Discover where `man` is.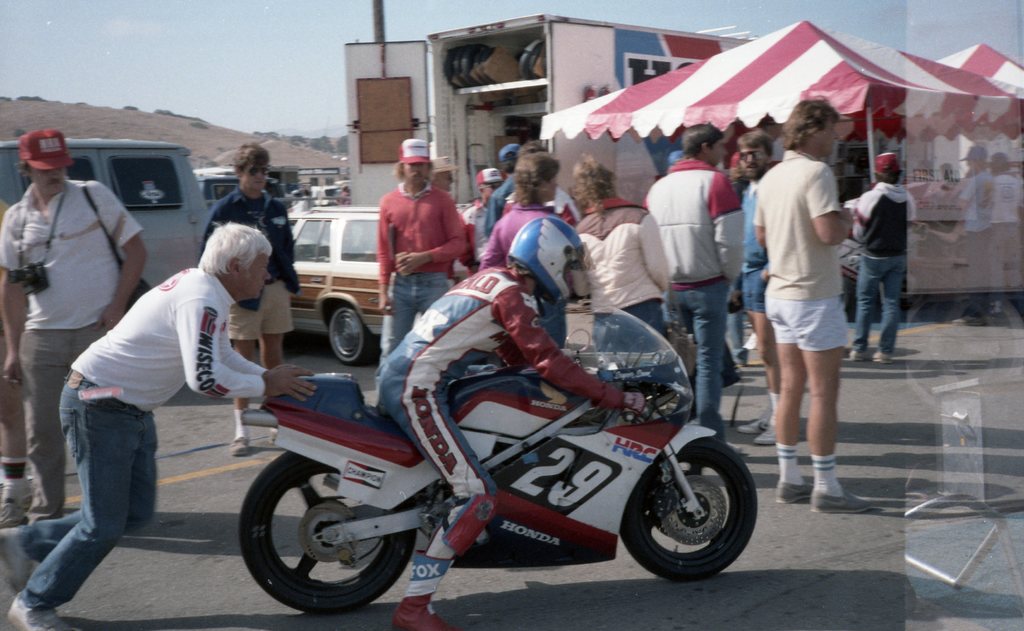
Discovered at {"left": 285, "top": 187, "right": 316, "bottom": 213}.
